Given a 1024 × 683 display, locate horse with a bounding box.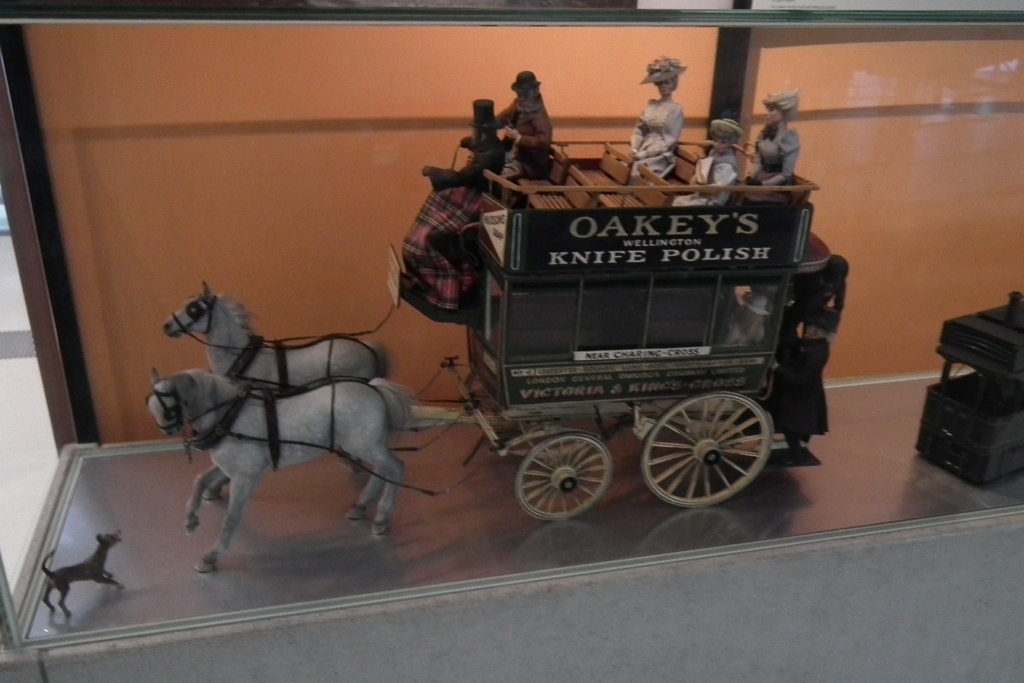
Located: BBox(161, 277, 390, 500).
